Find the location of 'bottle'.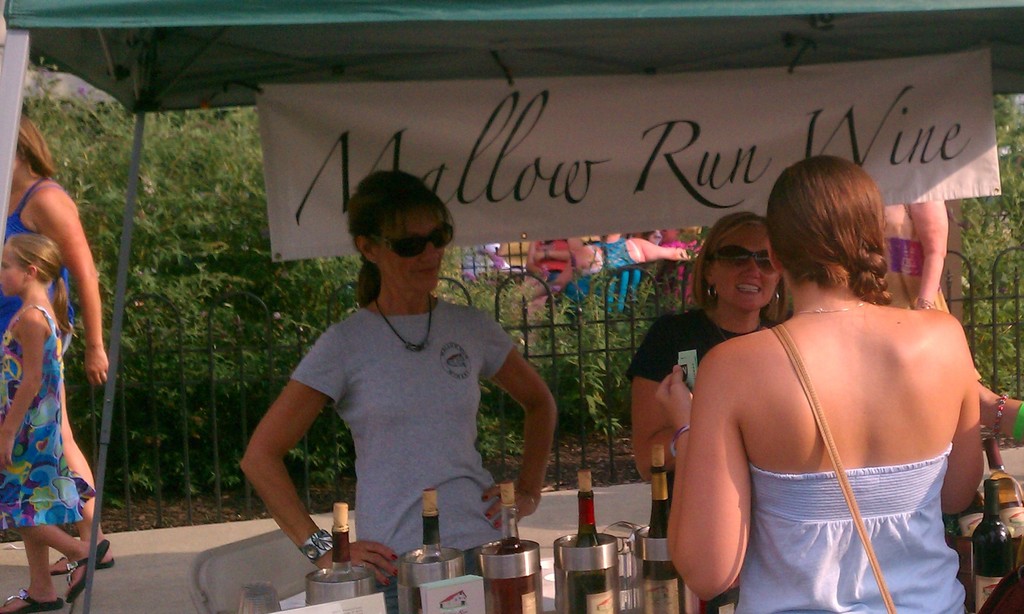
Location: x1=412, y1=492, x2=454, y2=613.
